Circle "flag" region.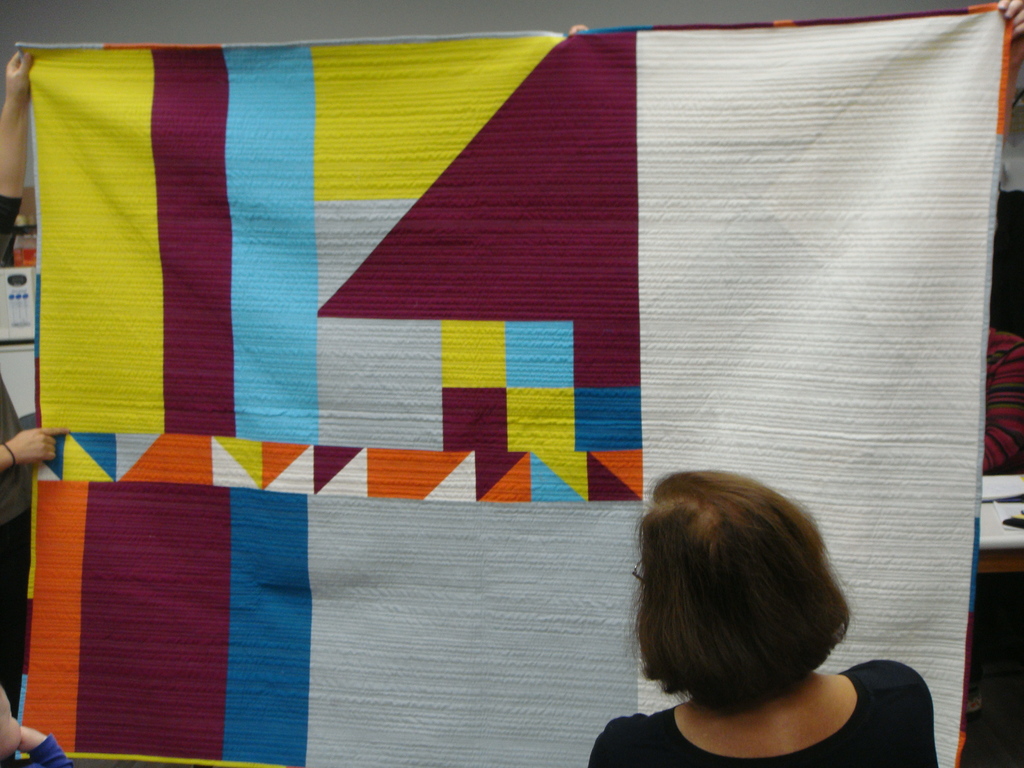
Region: l=57, t=5, r=972, b=682.
